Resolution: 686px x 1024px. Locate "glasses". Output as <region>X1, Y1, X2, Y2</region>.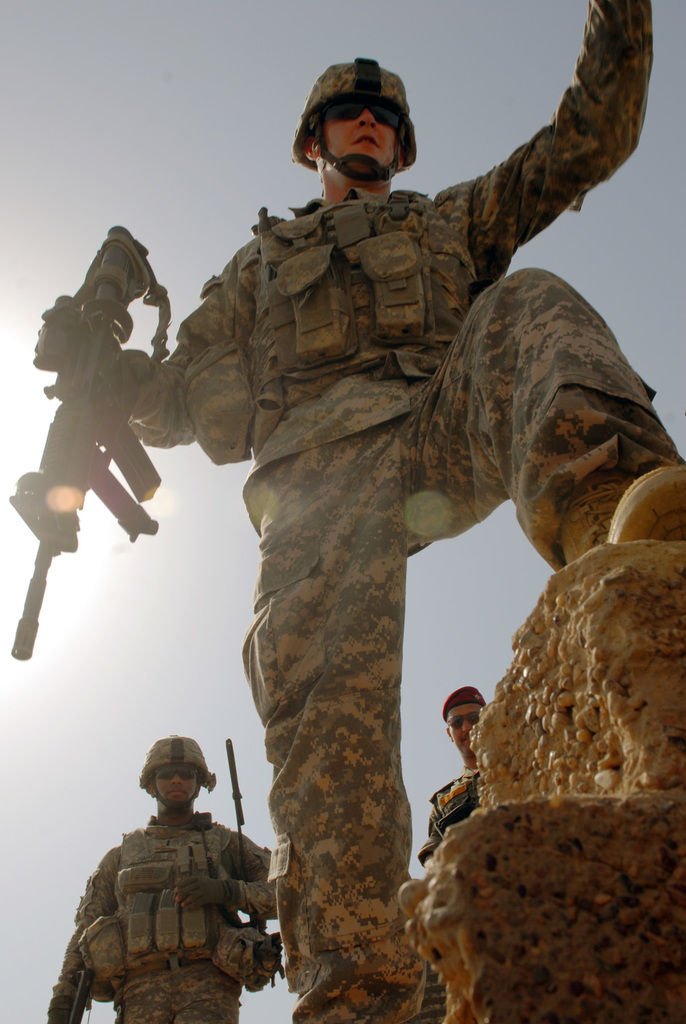
<region>316, 96, 407, 140</region>.
